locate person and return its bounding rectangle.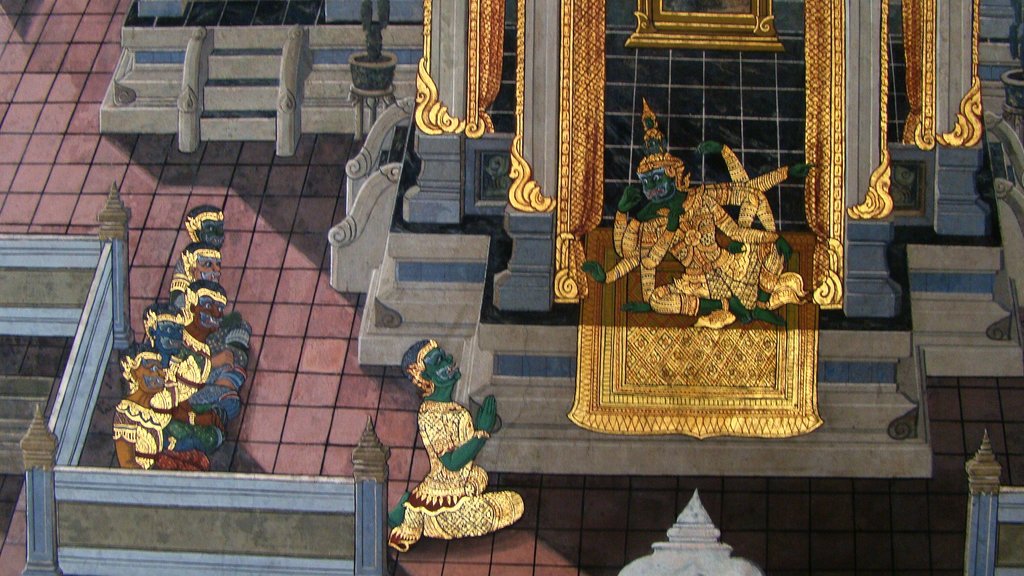
[389, 339, 495, 550].
